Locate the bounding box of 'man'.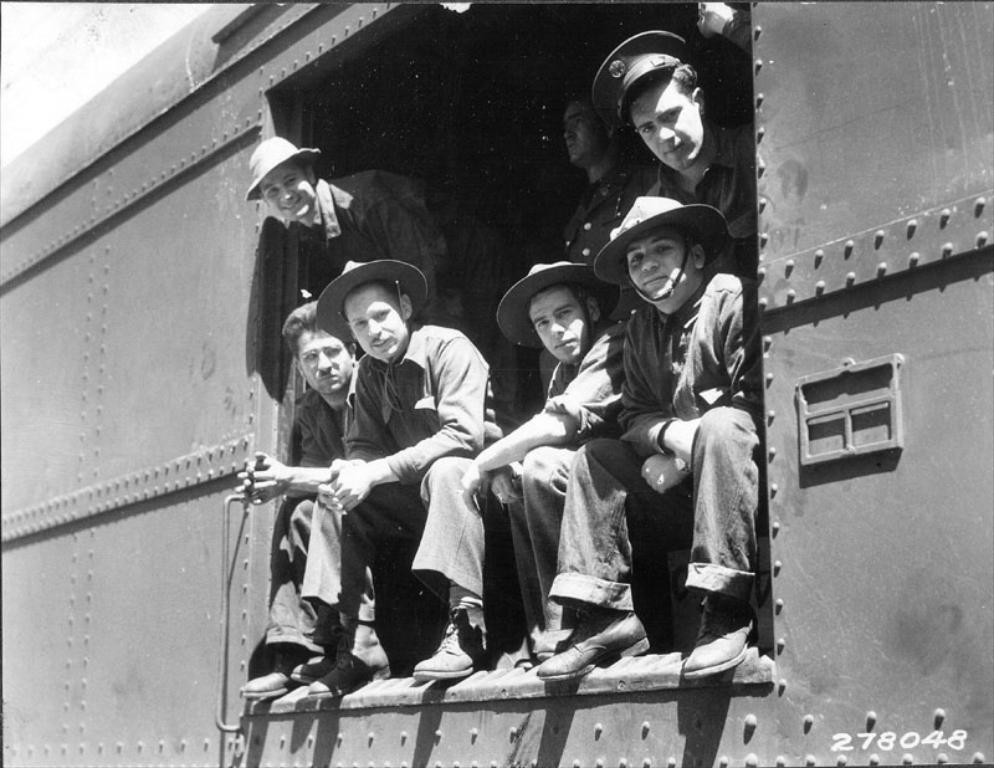
Bounding box: detection(226, 293, 373, 697).
